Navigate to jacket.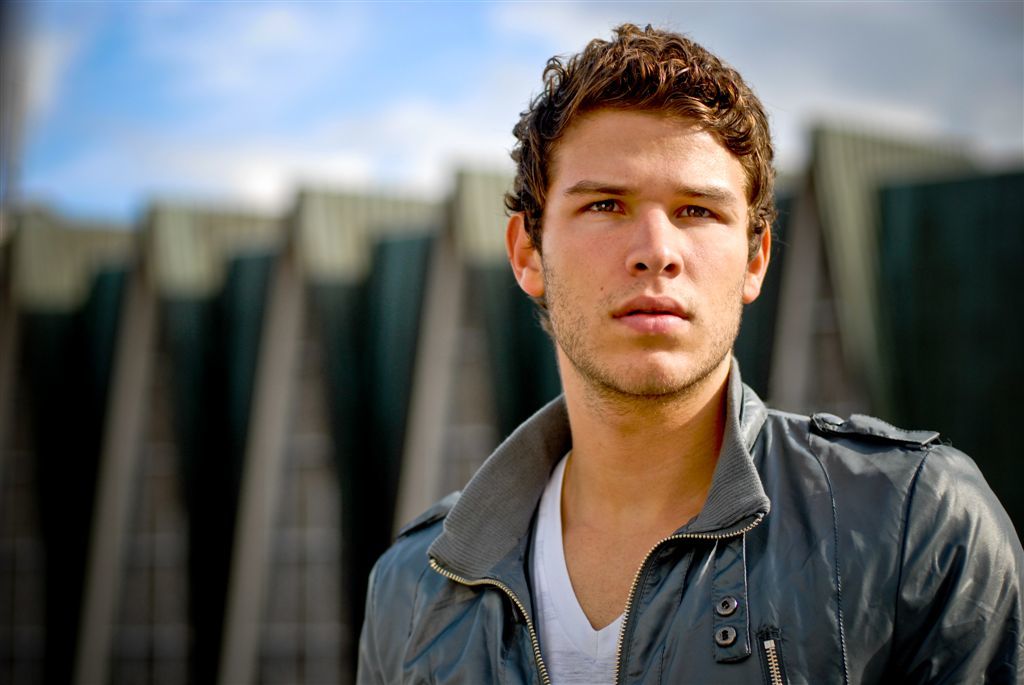
Navigation target: crop(408, 347, 1023, 684).
